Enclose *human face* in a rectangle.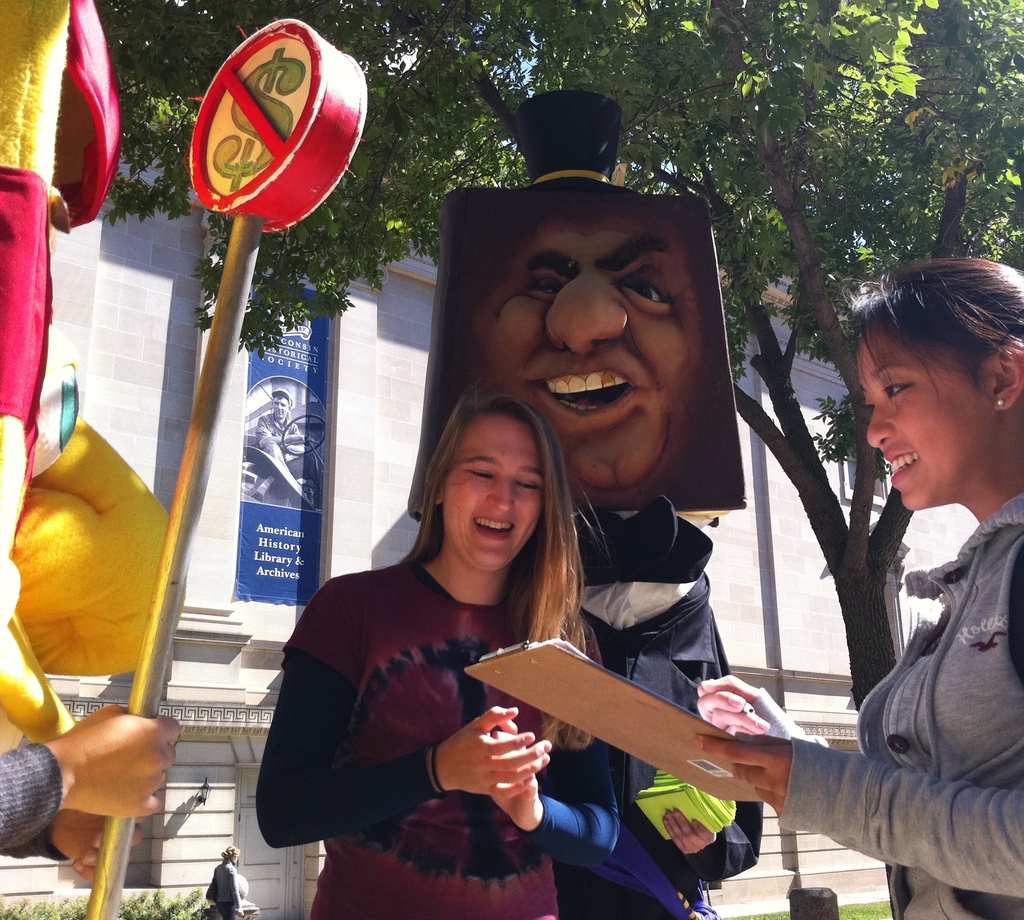
{"left": 443, "top": 414, "right": 542, "bottom": 565}.
